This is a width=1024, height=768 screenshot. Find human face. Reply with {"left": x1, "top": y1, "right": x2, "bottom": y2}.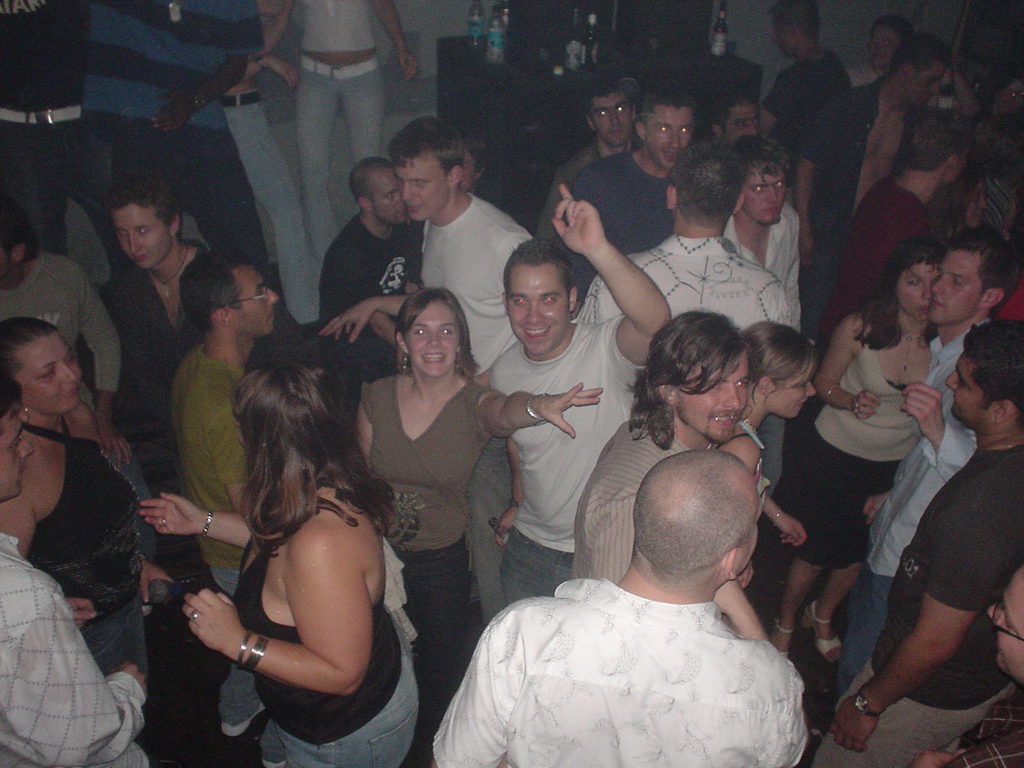
{"left": 685, "top": 342, "right": 749, "bottom": 438}.
